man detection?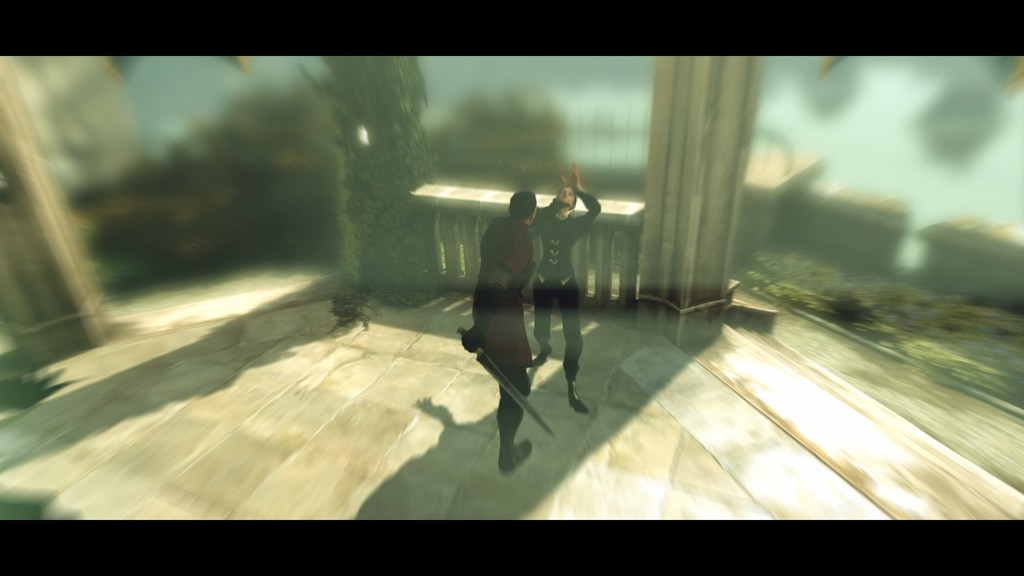
Rect(540, 168, 609, 419)
